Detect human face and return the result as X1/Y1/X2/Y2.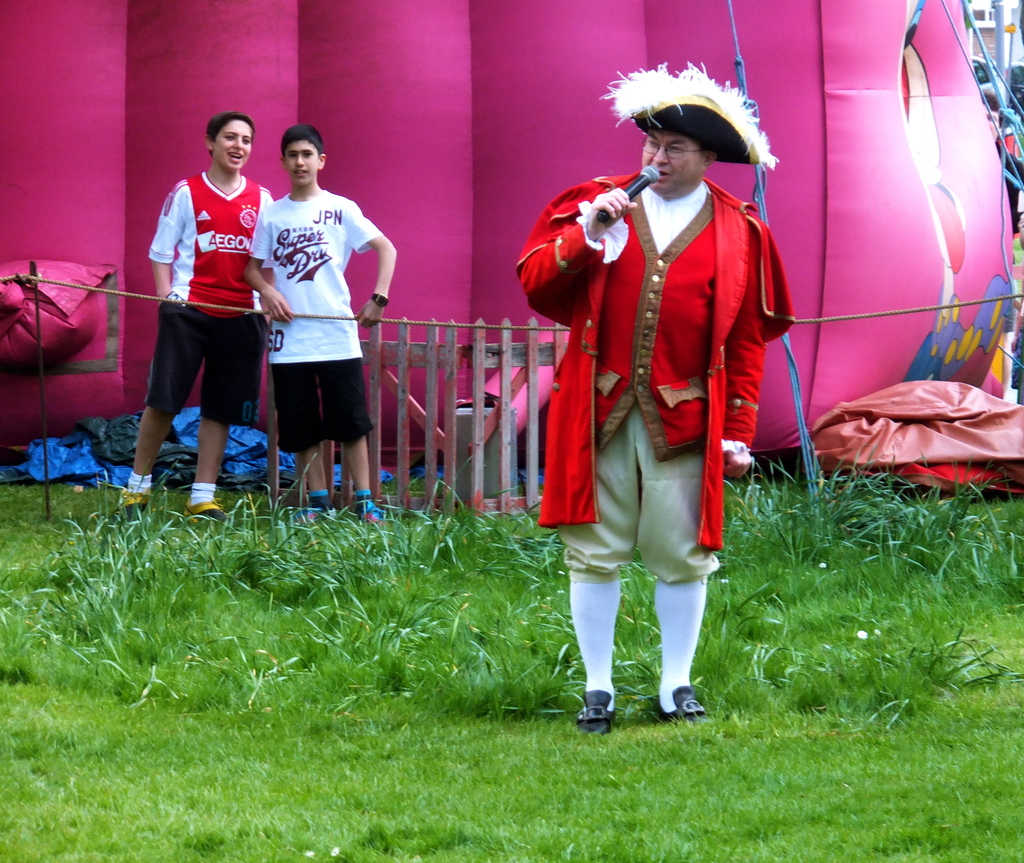
285/146/323/184.
